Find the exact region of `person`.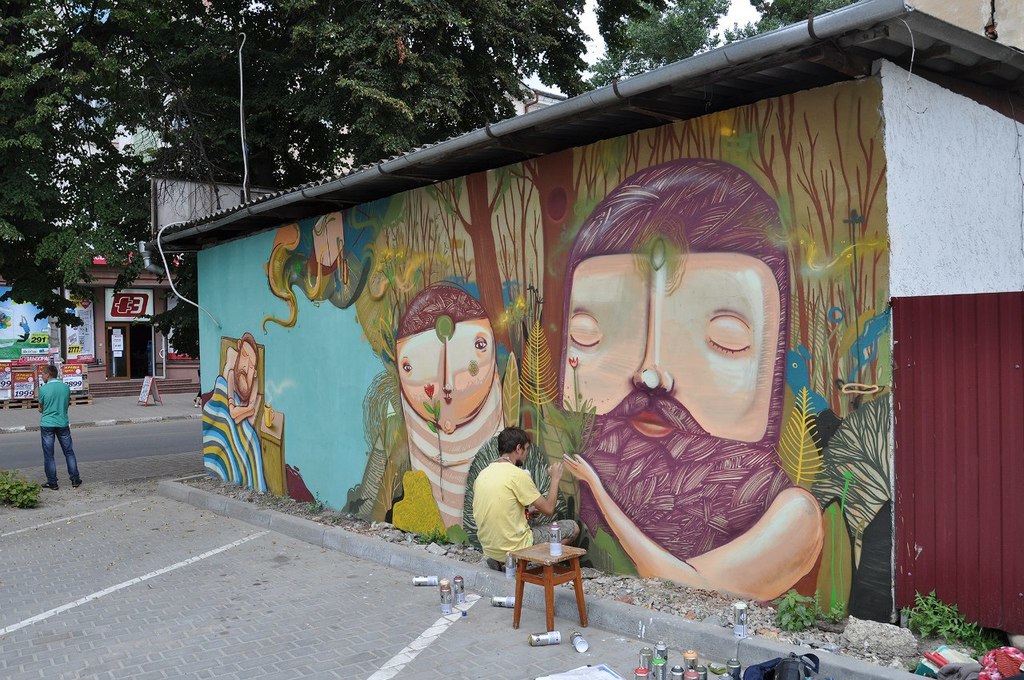
Exact region: 556 153 826 610.
